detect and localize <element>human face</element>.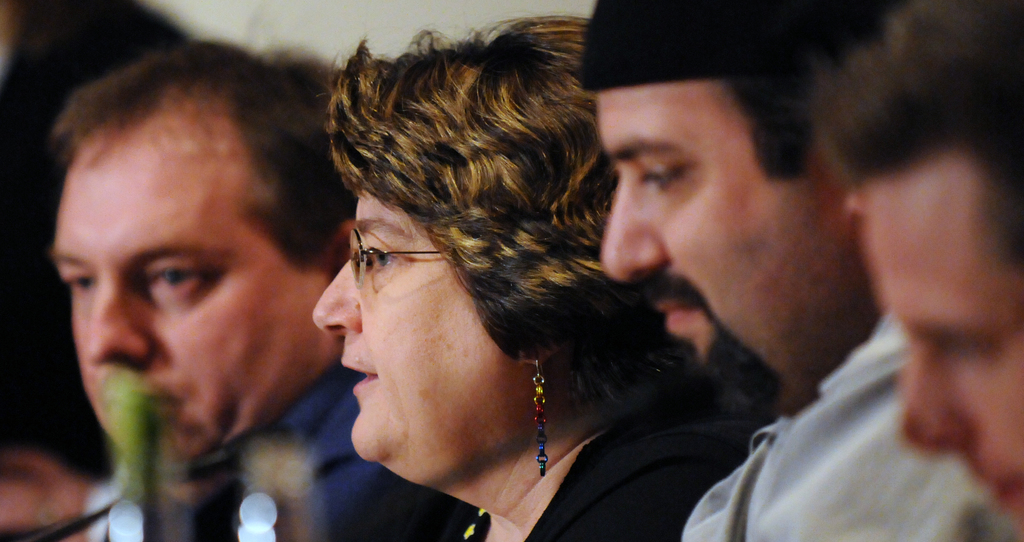
Localized at [593,36,876,371].
